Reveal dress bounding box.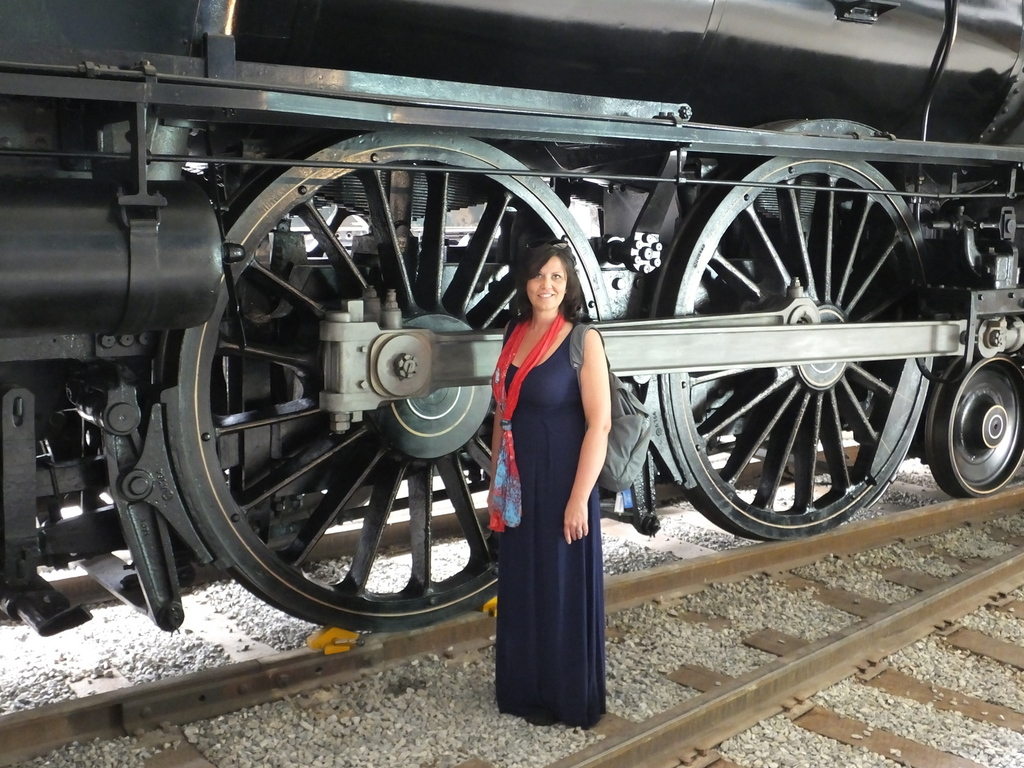
Revealed: crop(500, 287, 605, 715).
